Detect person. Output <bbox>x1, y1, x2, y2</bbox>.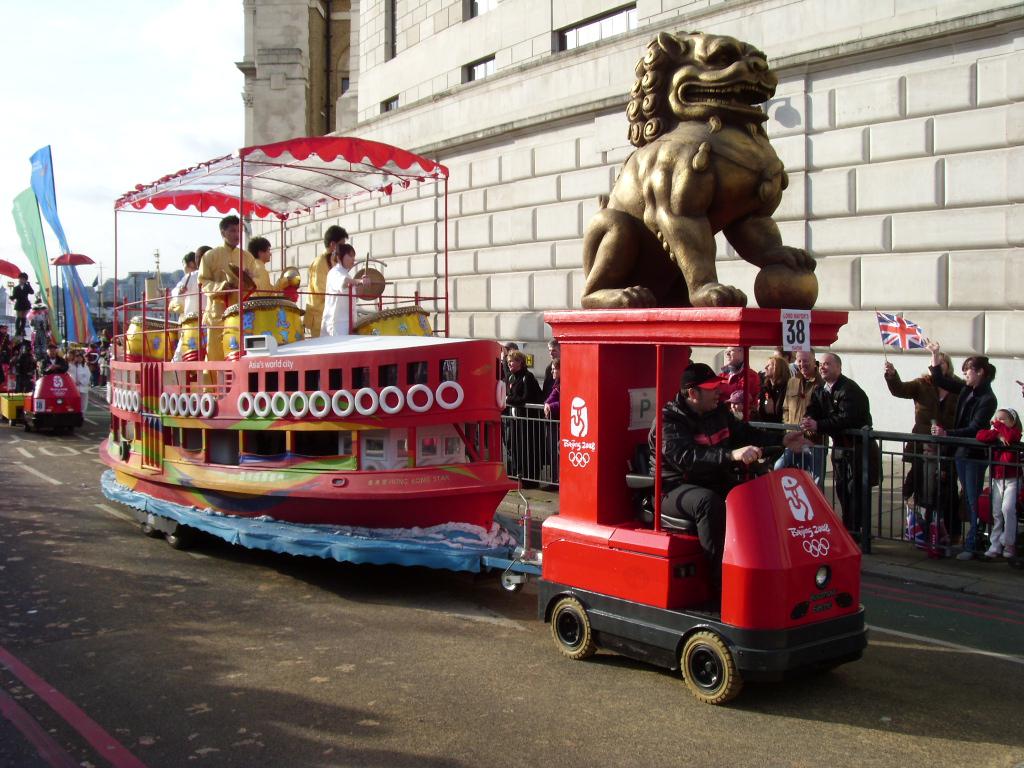
<bbox>194, 215, 263, 368</bbox>.
